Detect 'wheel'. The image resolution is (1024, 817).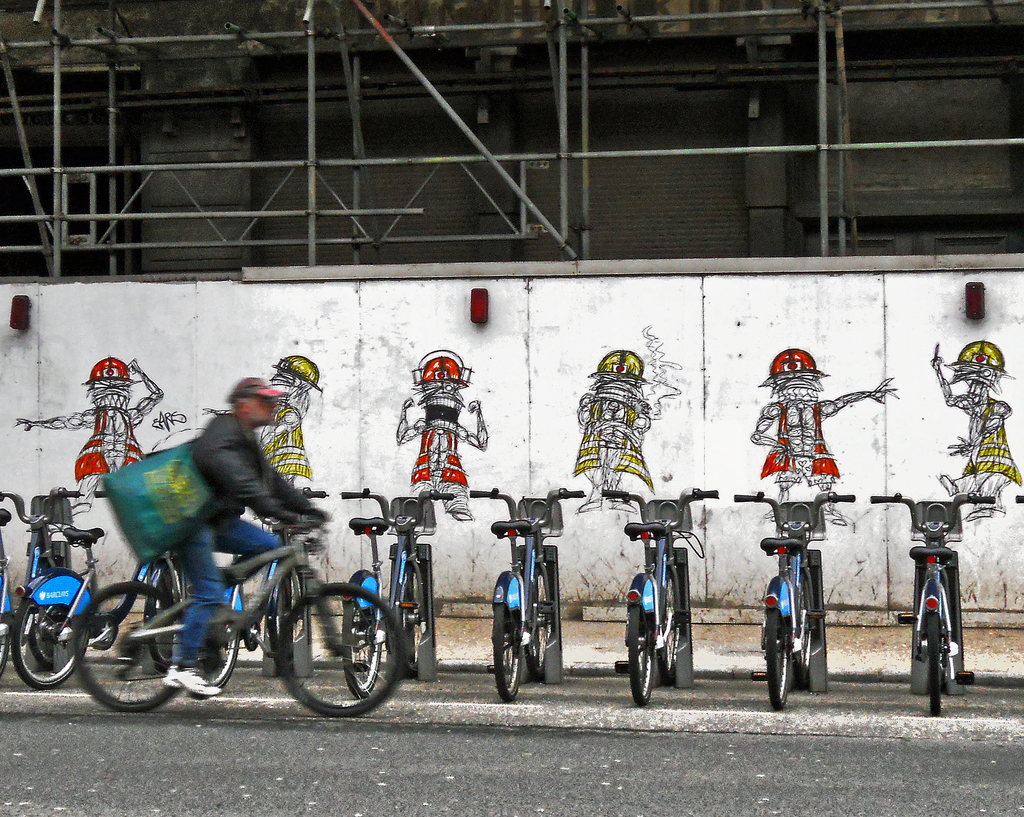
518:564:554:681.
